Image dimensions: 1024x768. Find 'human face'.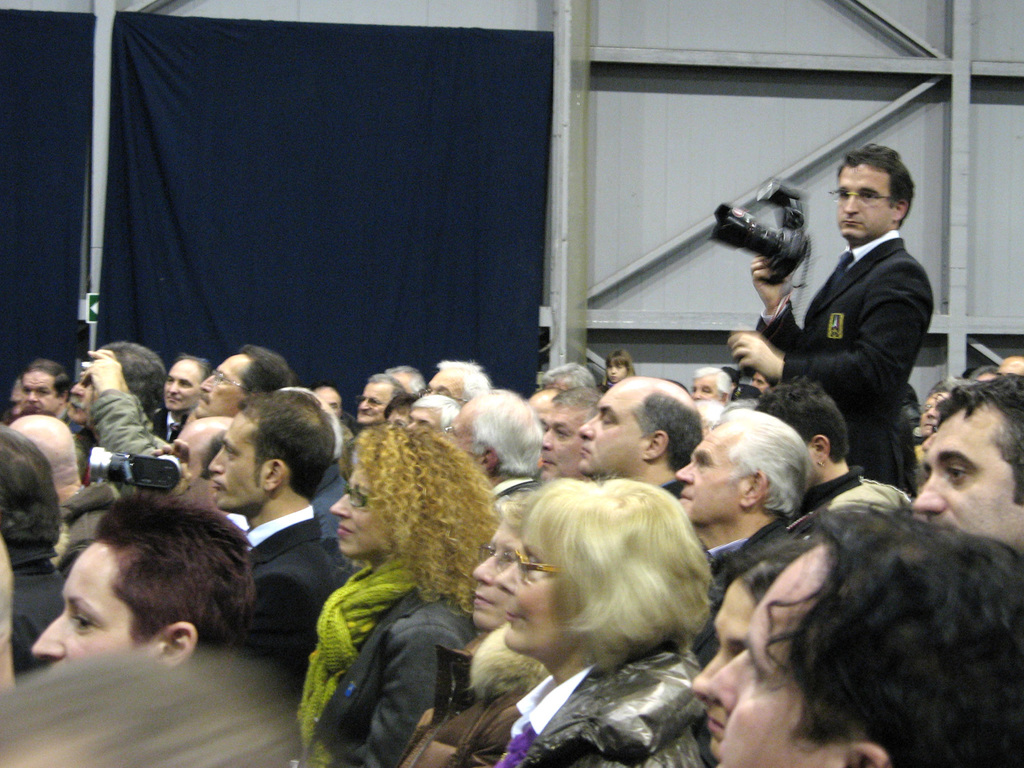
x1=23 y1=369 x2=57 y2=416.
